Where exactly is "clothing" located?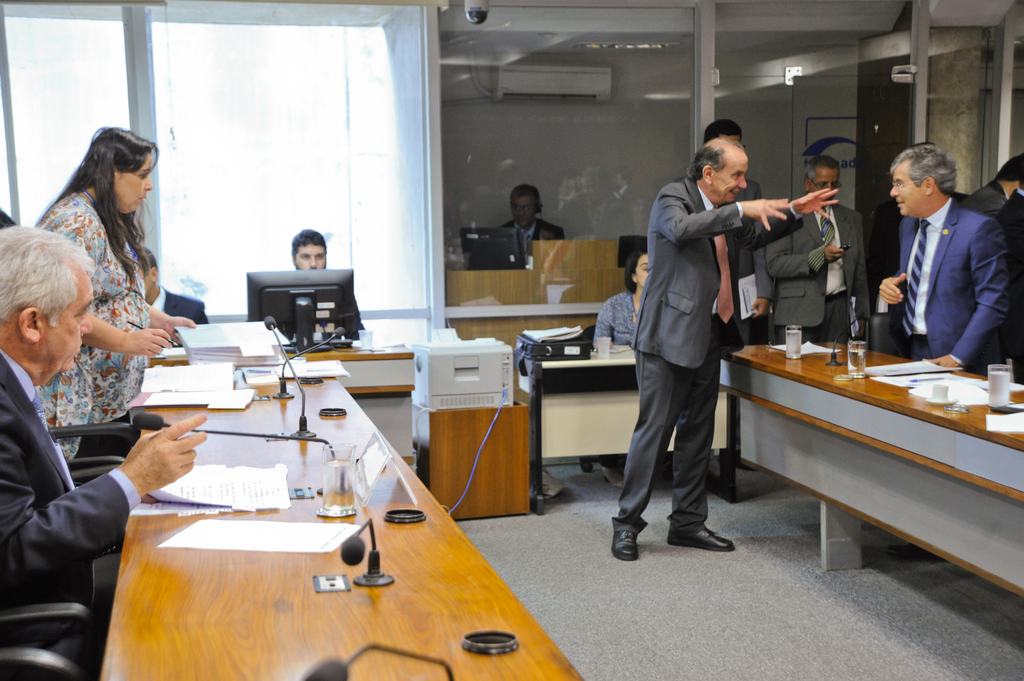
Its bounding box is box=[763, 200, 858, 323].
